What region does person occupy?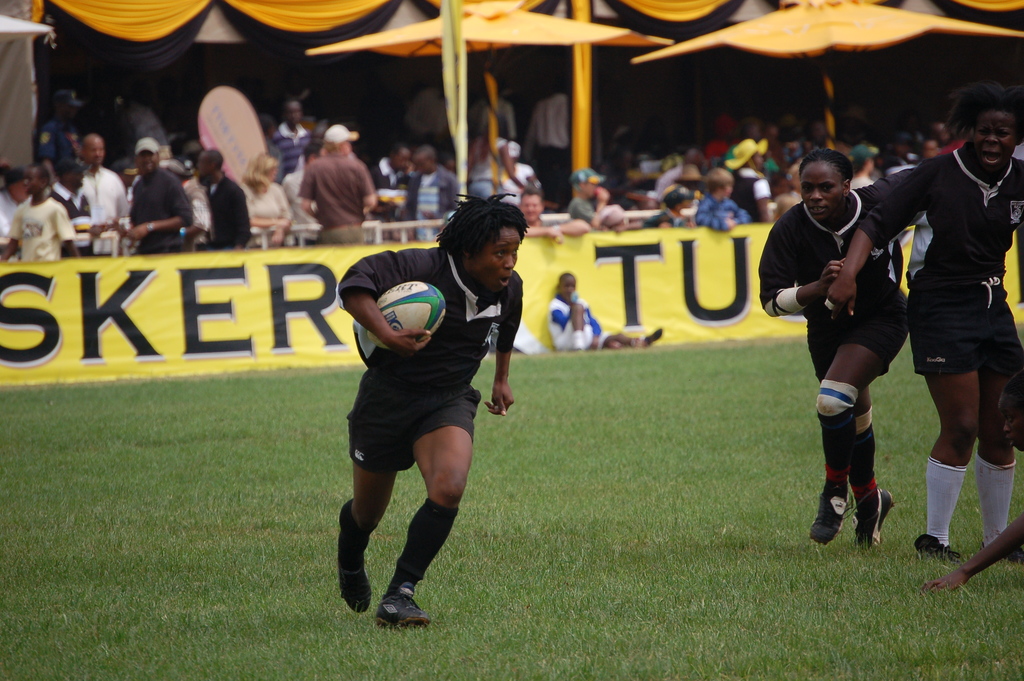
<region>116, 142, 197, 259</region>.
